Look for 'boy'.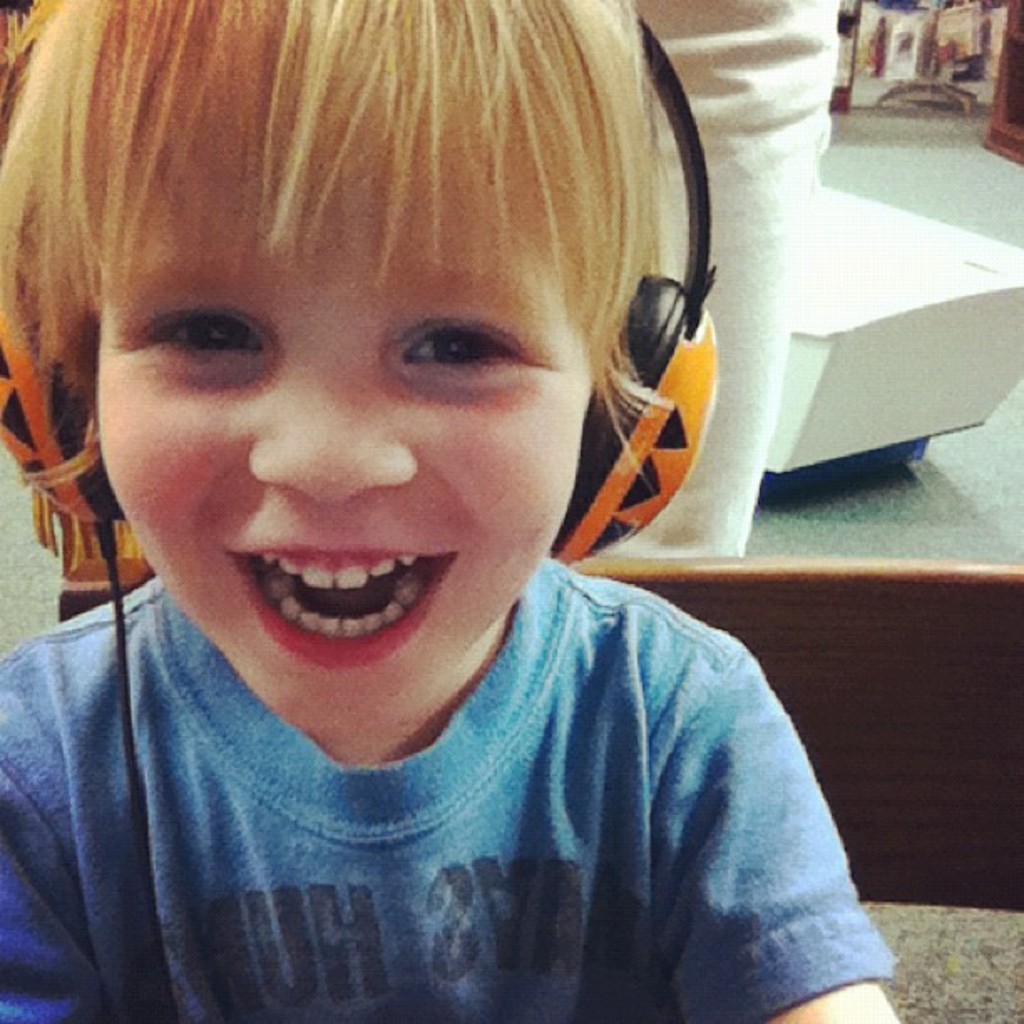
Found: pyautogui.locateOnScreen(0, 5, 899, 1023).
